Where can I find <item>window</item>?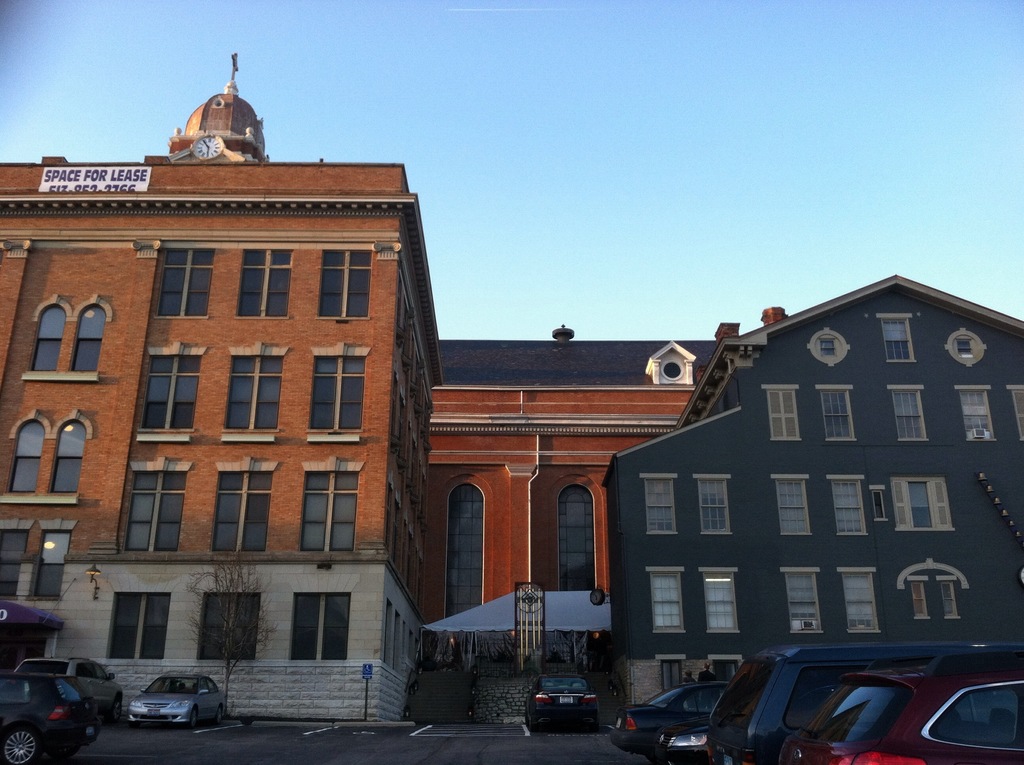
You can find it at 768:473:817:536.
